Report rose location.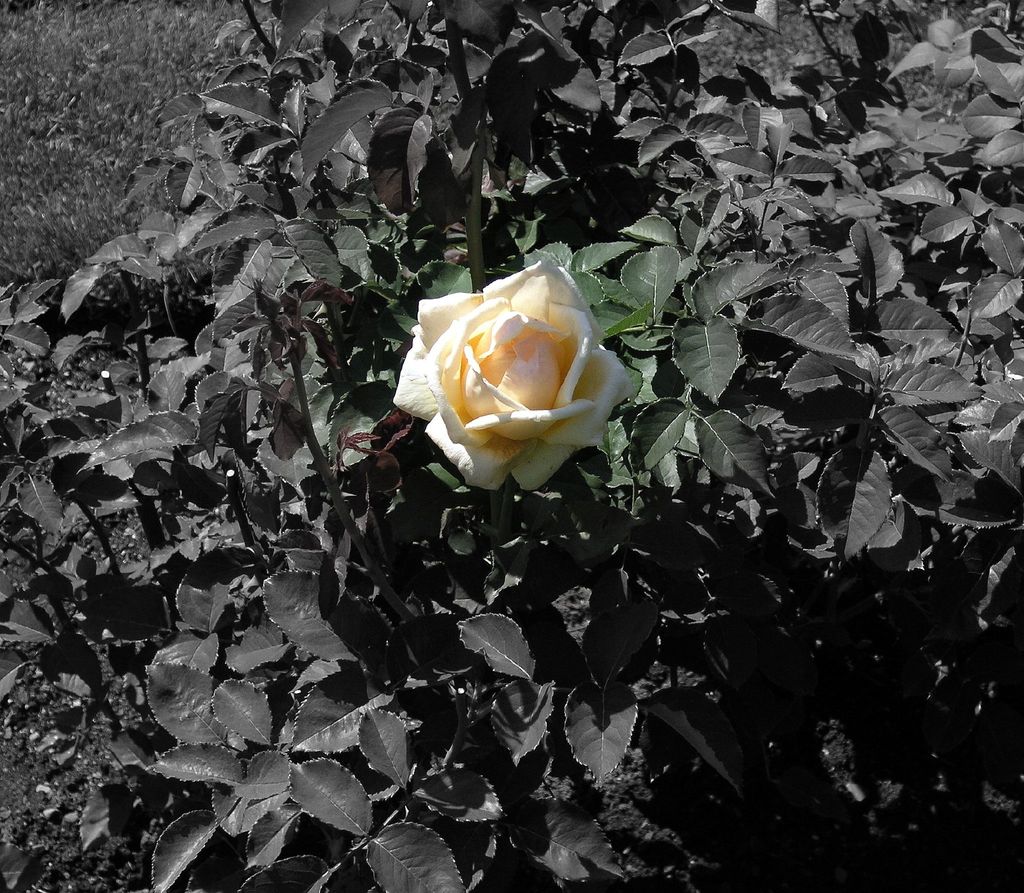
Report: (397, 258, 627, 491).
